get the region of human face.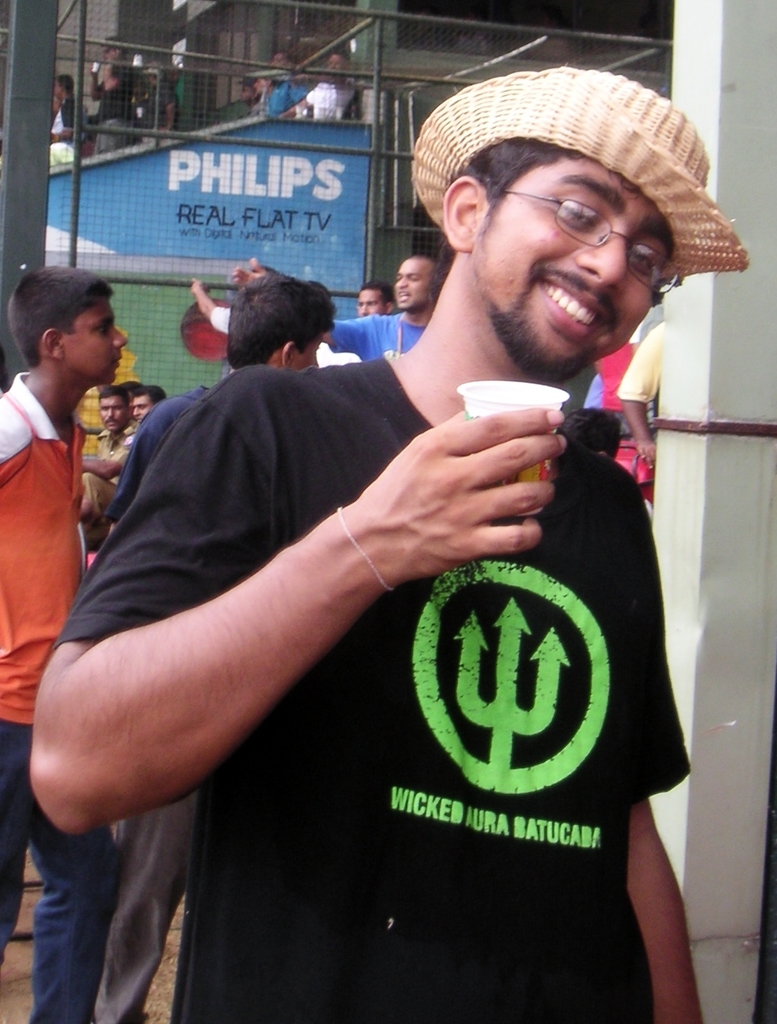
<region>98, 394, 119, 429</region>.
